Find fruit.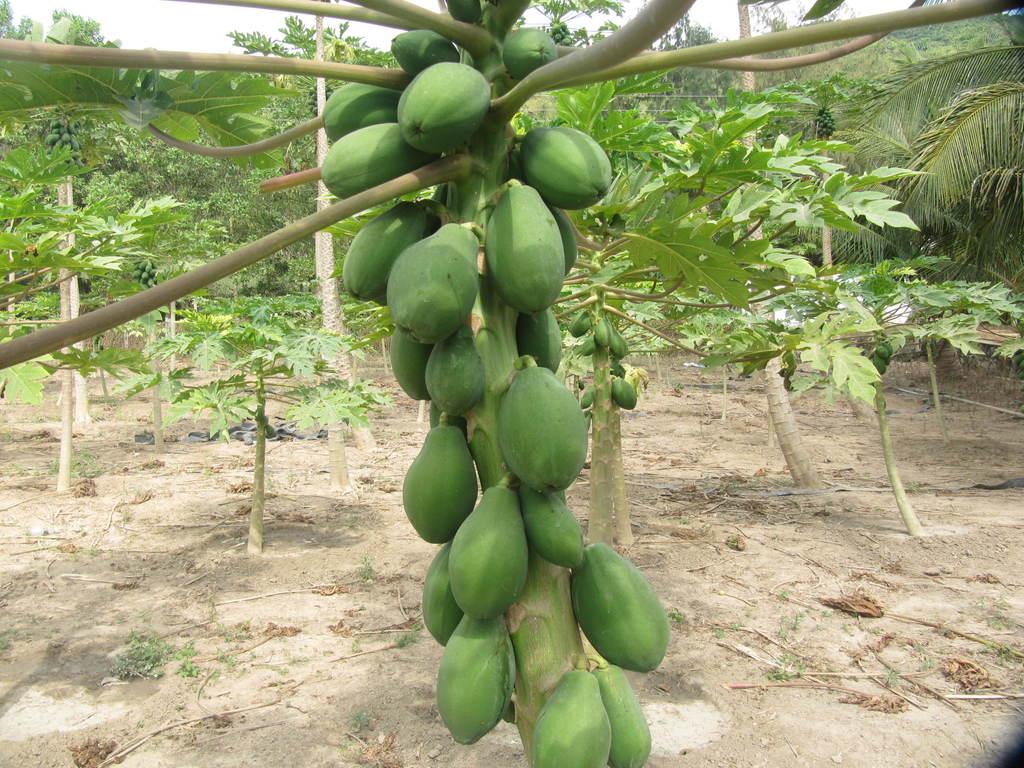
region(599, 664, 652, 767).
